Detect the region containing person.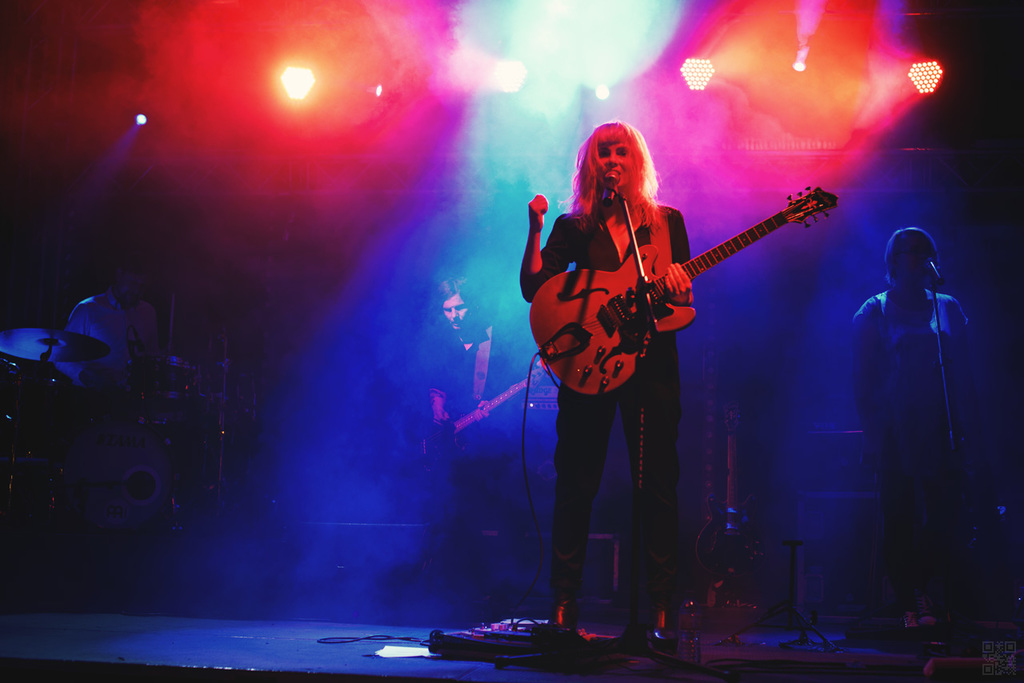
(left=426, top=271, right=535, bottom=626).
